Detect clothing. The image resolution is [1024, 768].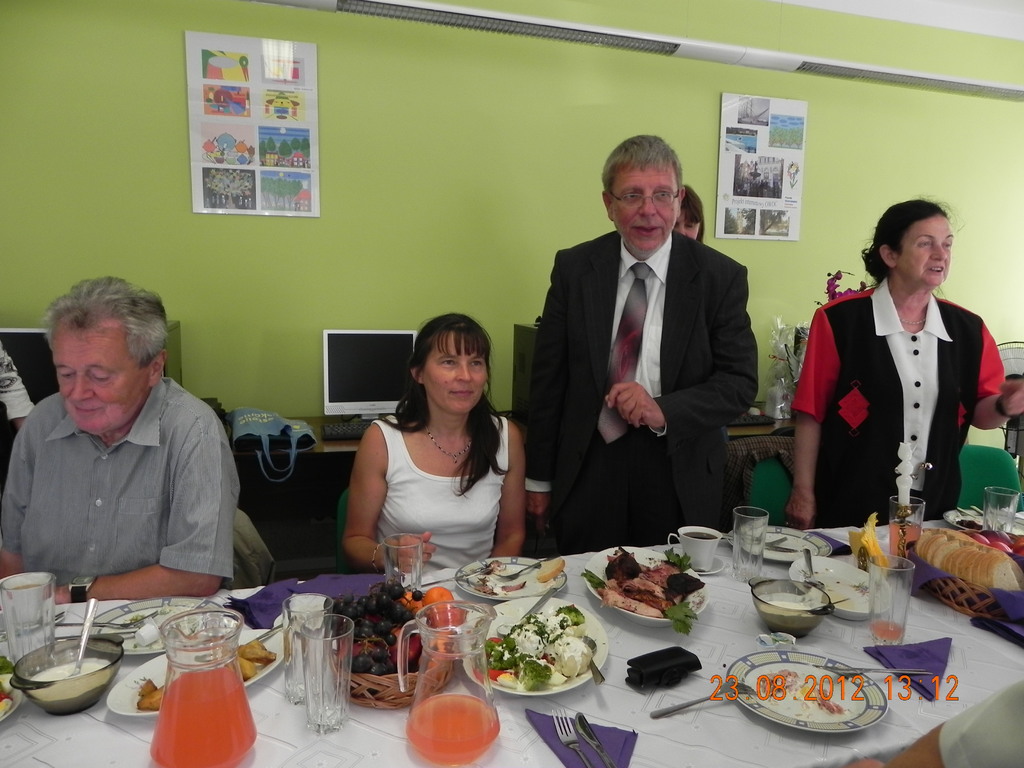
bbox=(1, 377, 241, 582).
